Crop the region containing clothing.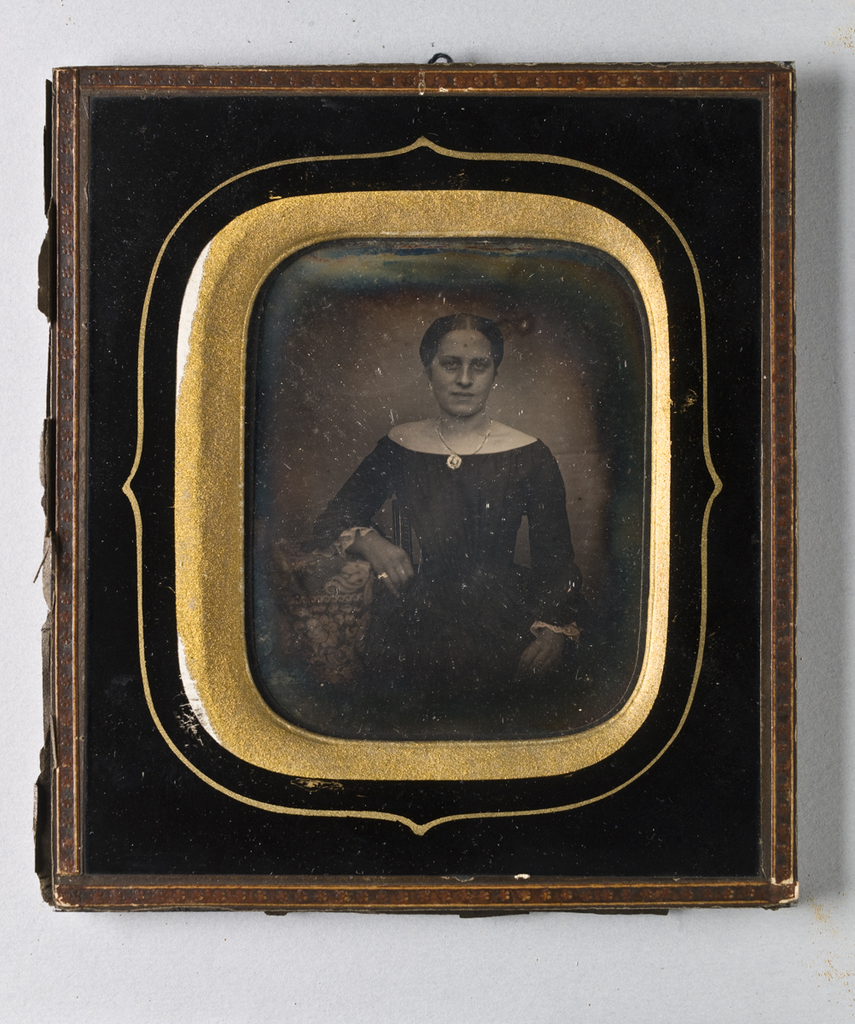
Crop region: region(301, 437, 587, 734).
